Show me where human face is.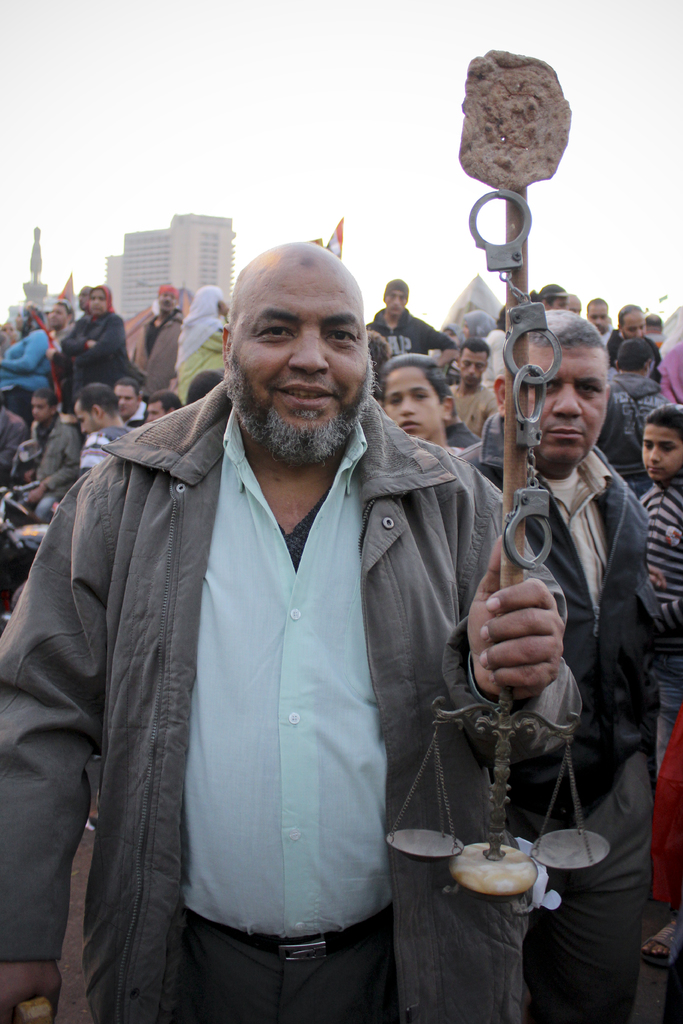
human face is at bbox(528, 342, 607, 461).
